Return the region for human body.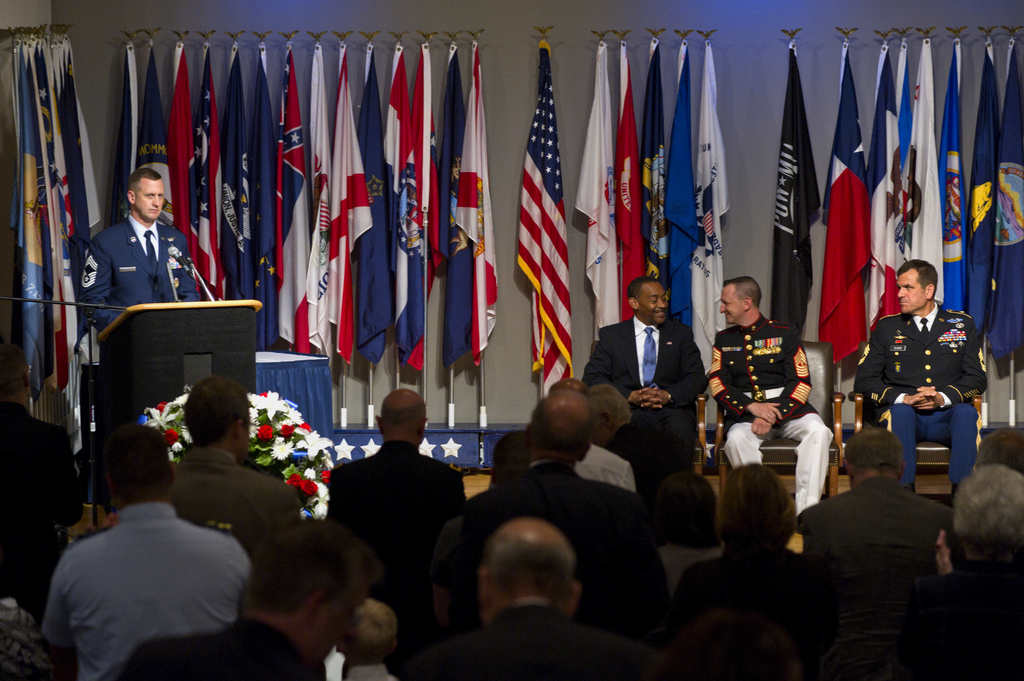
{"x1": 707, "y1": 265, "x2": 825, "y2": 521}.
